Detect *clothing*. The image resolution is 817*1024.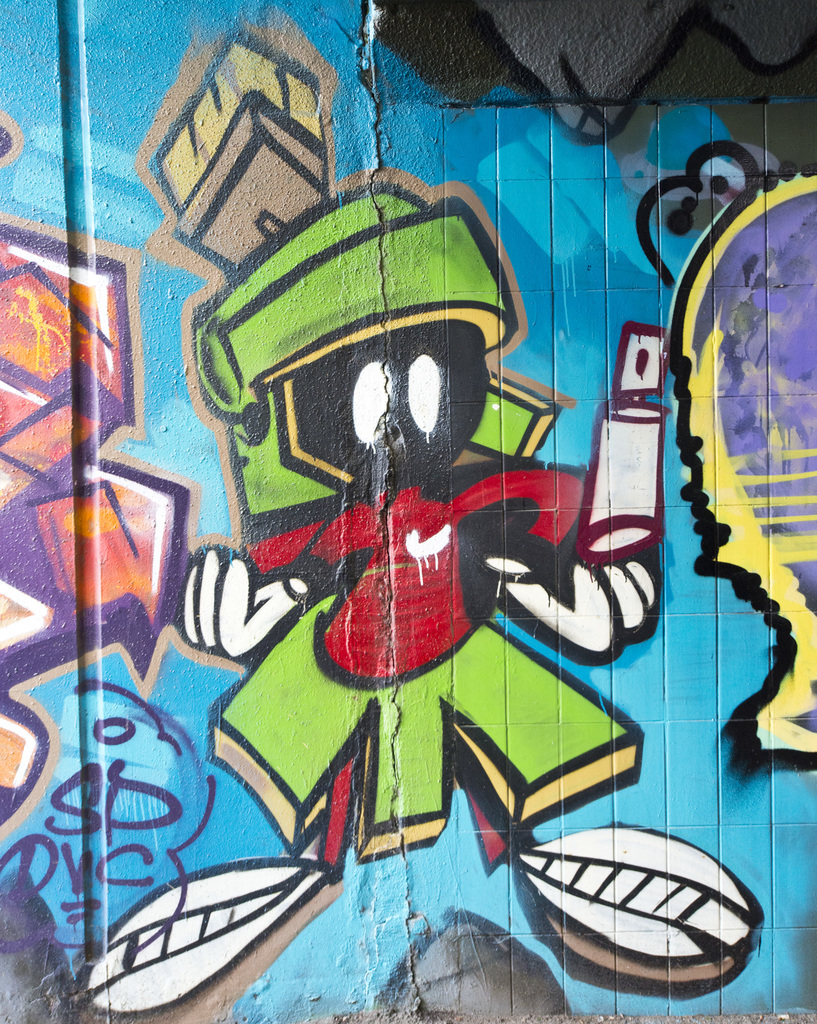
pyautogui.locateOnScreen(215, 481, 643, 863).
